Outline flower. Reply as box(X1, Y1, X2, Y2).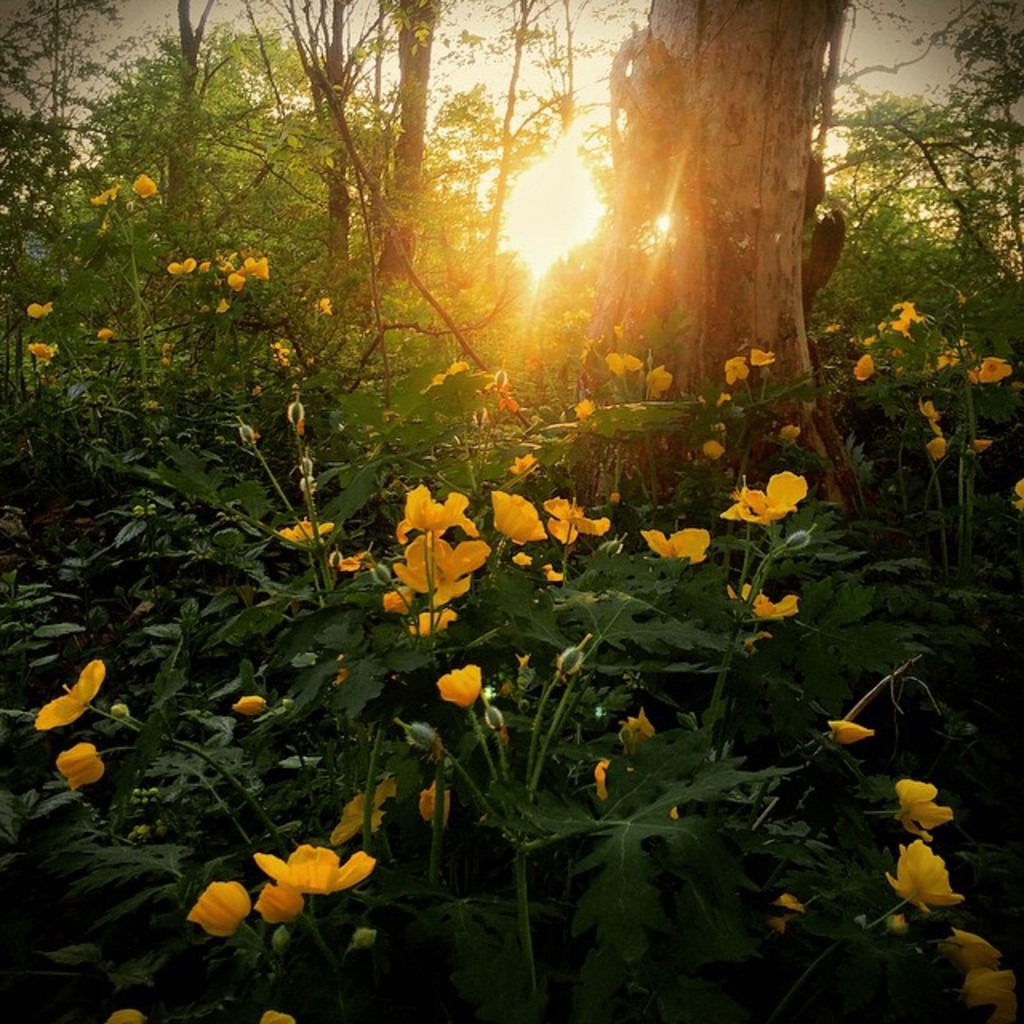
box(21, 299, 48, 317).
